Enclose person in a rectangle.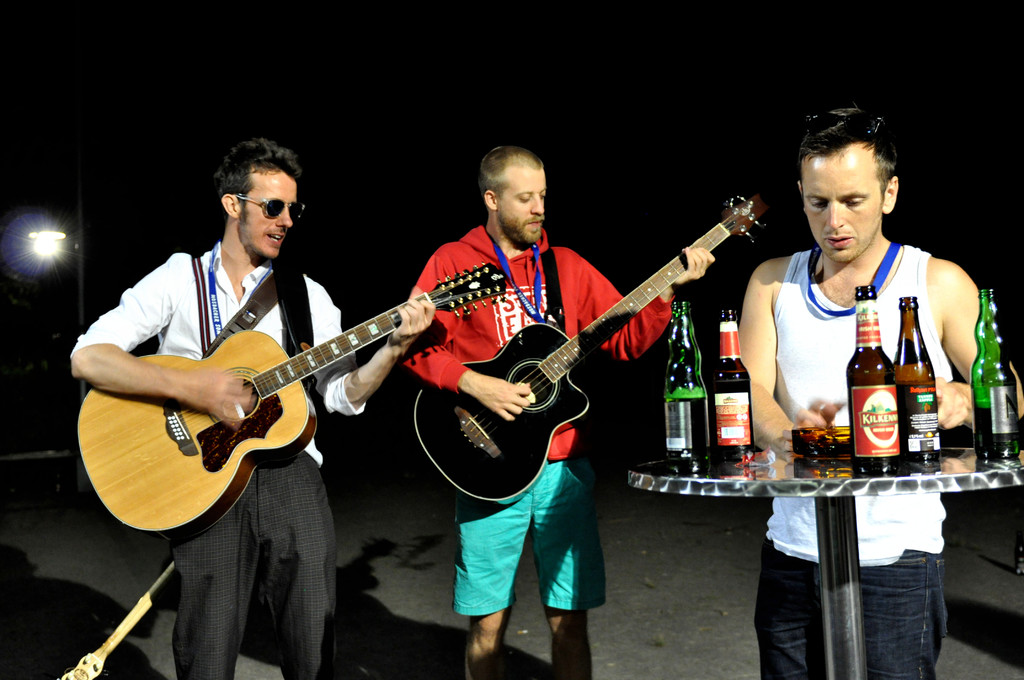
l=741, t=114, r=1023, b=679.
